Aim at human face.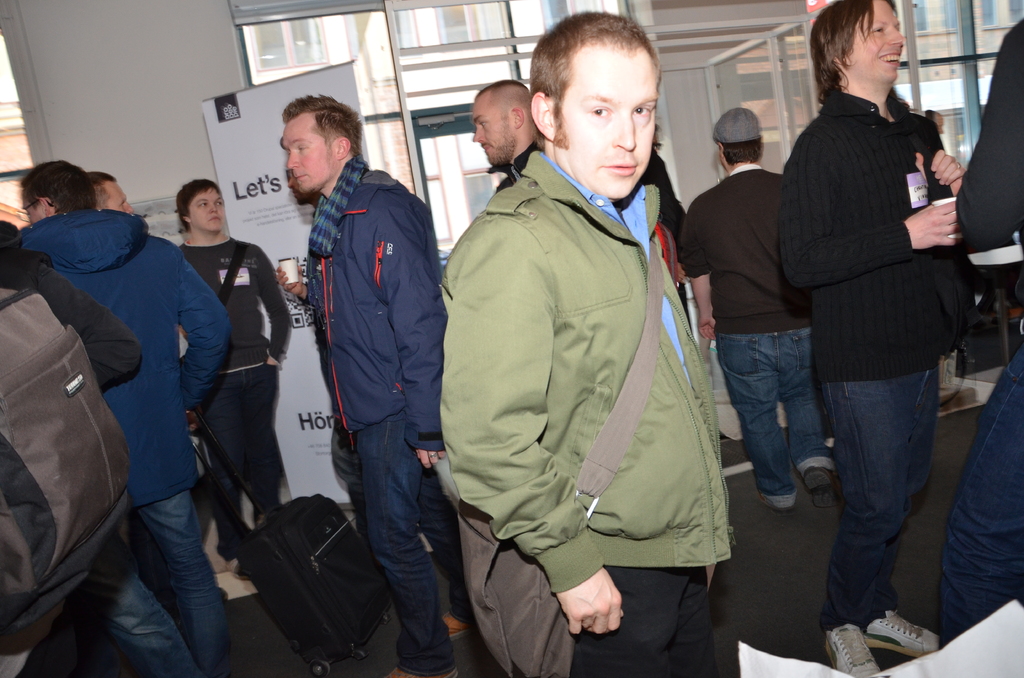
Aimed at <bbox>560, 44, 657, 202</bbox>.
